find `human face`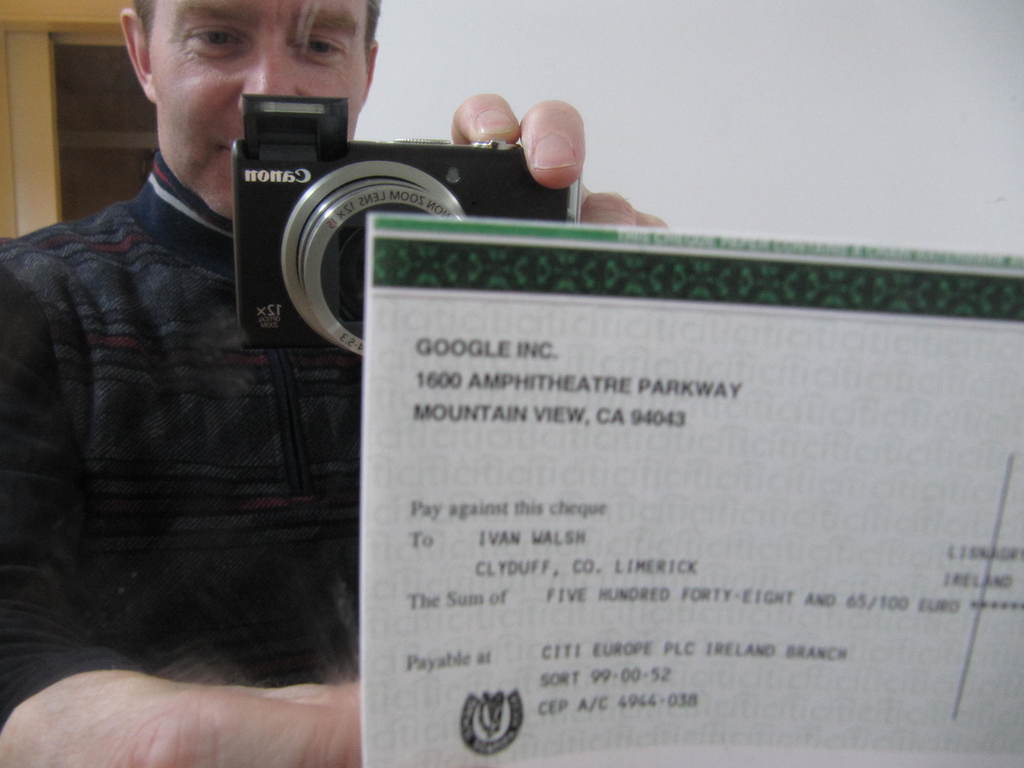
region(147, 0, 367, 223)
